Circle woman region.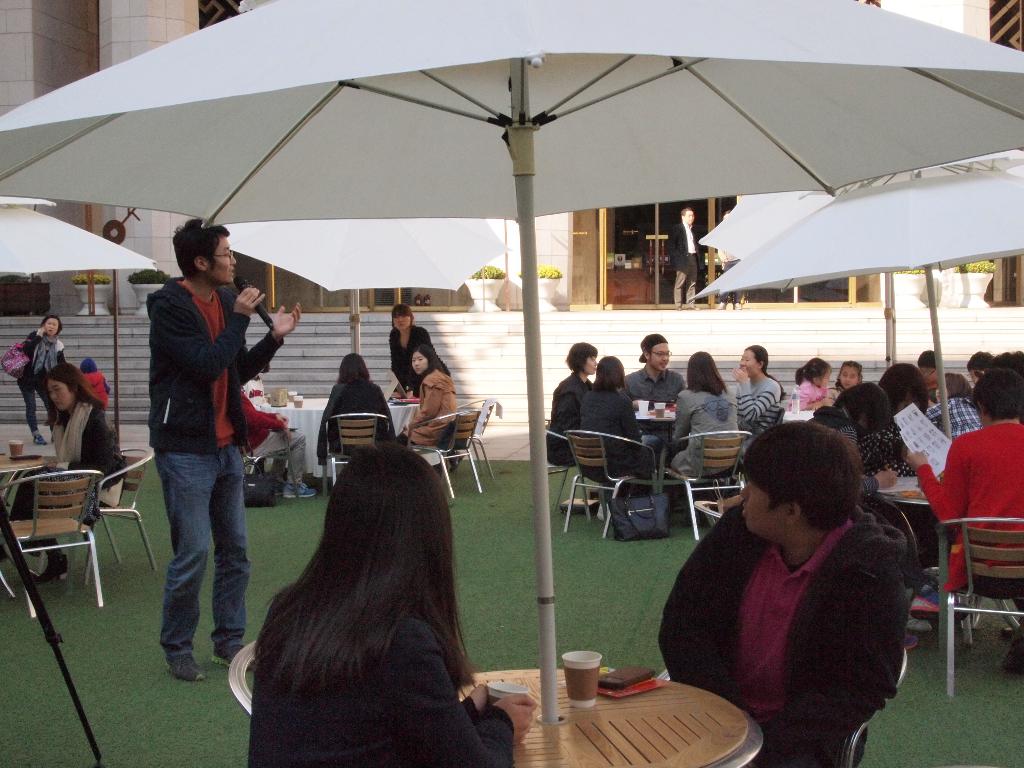
Region: l=666, t=348, r=740, b=526.
